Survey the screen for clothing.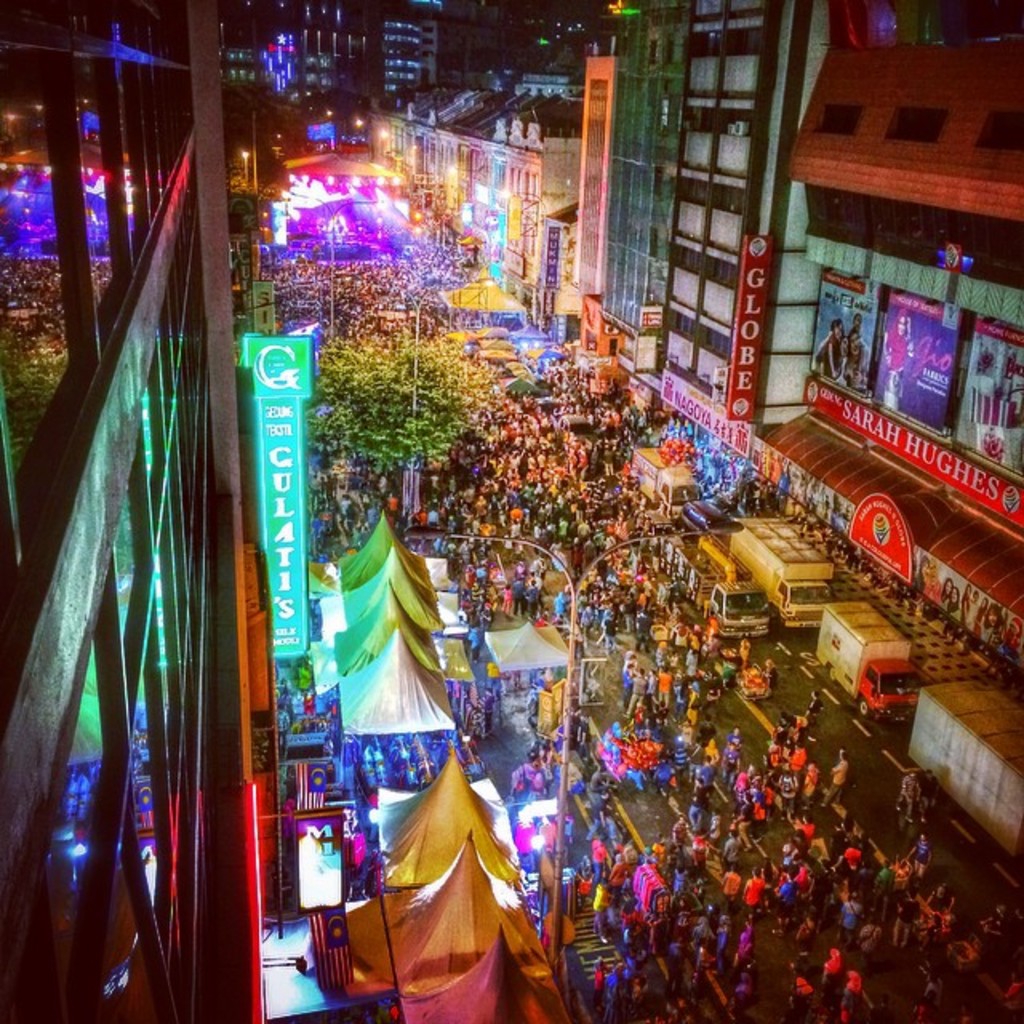
Survey found: rect(893, 774, 915, 810).
